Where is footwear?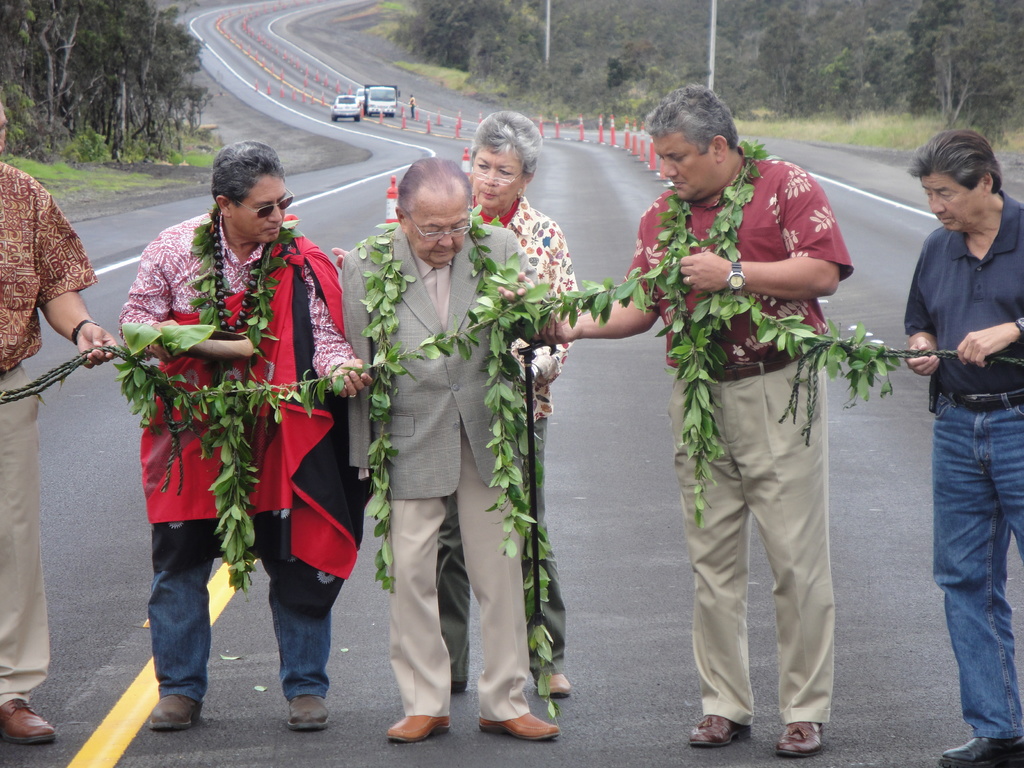
bbox(772, 713, 826, 759).
